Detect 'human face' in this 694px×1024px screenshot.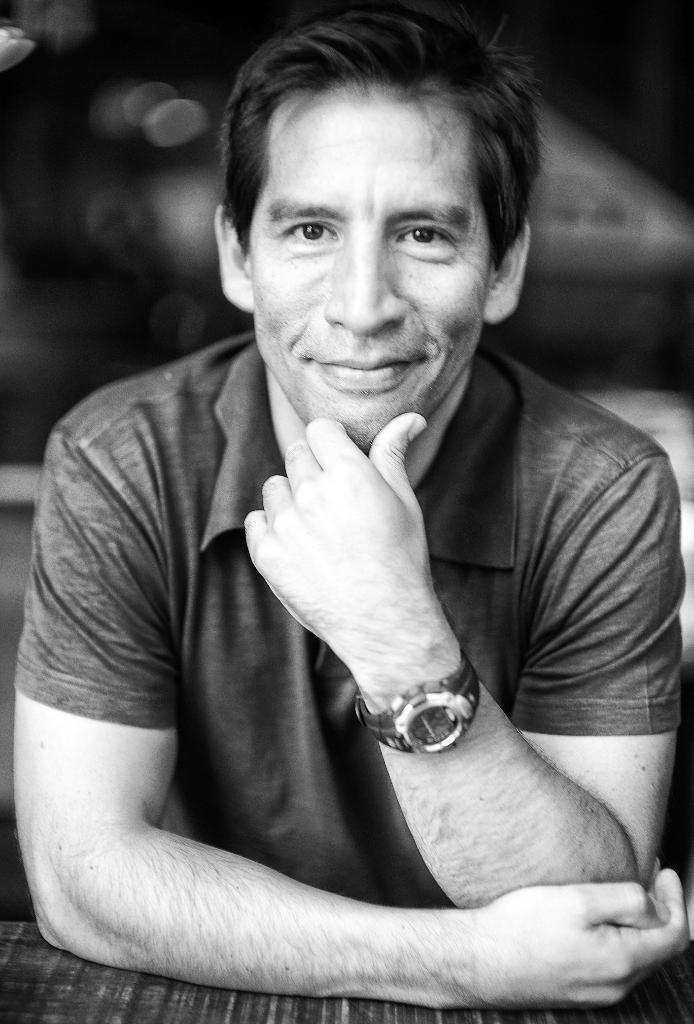
Detection: 252/90/483/449.
